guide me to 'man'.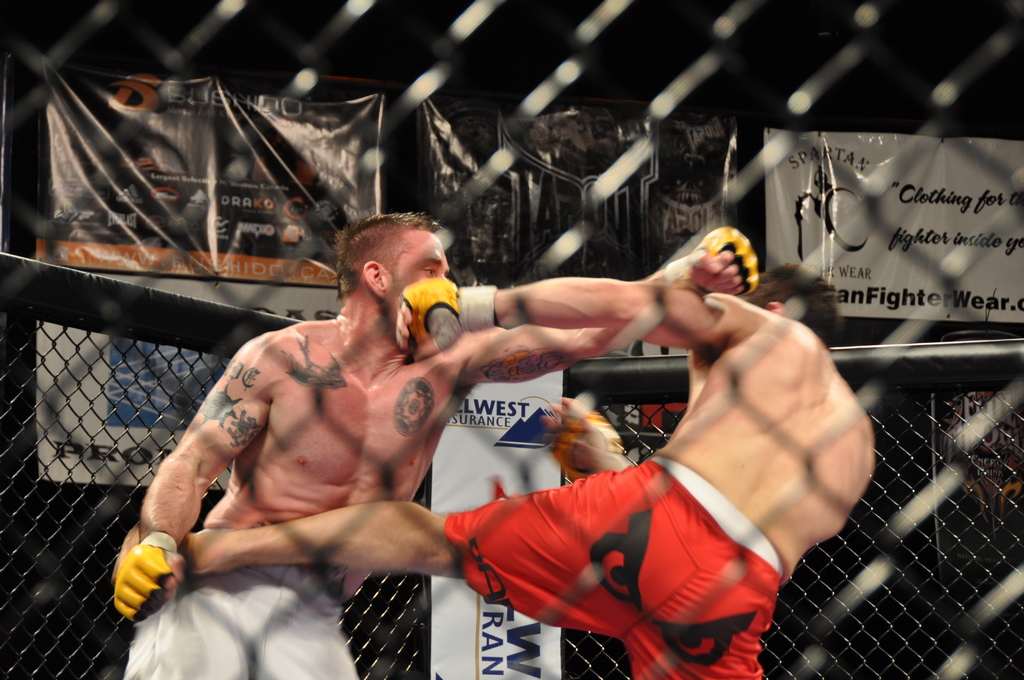
Guidance: [111, 264, 874, 679].
